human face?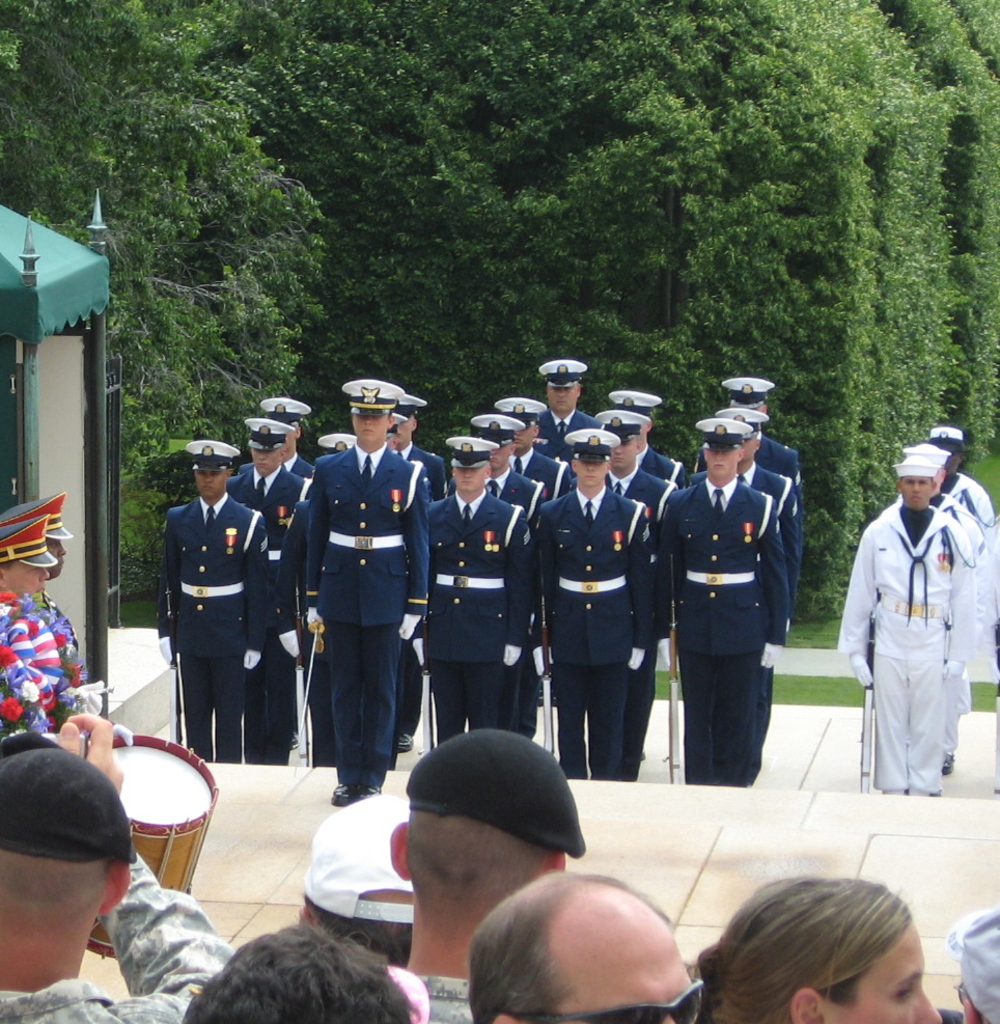
902,474,933,511
